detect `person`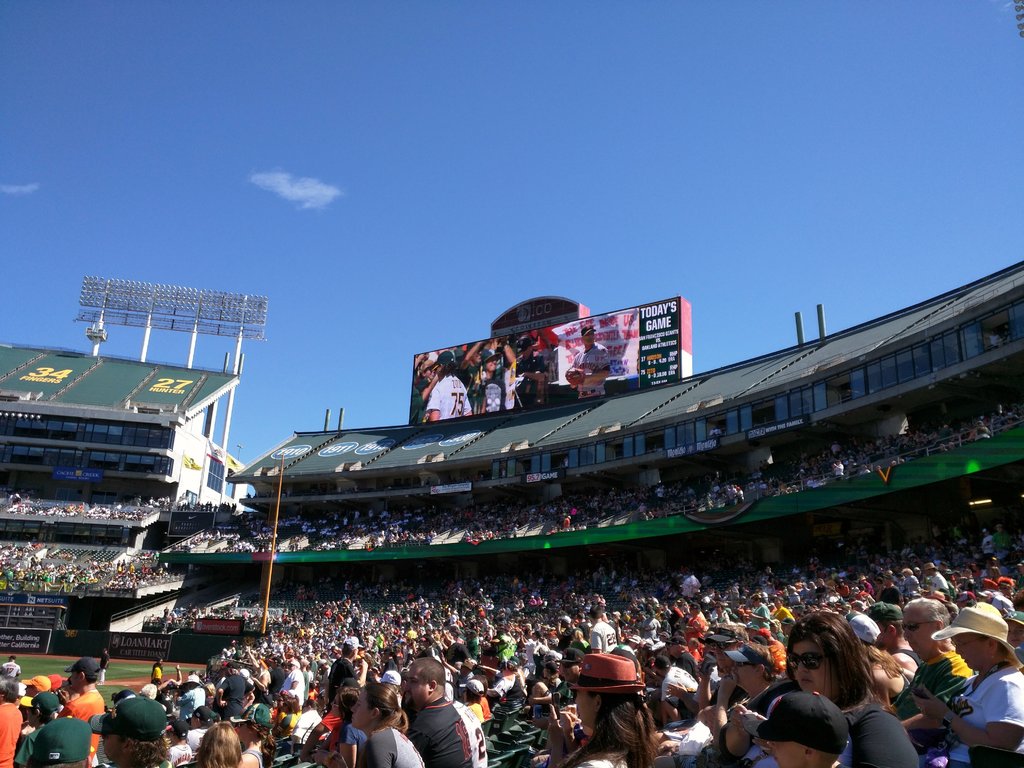
(left=348, top=680, right=433, bottom=767)
